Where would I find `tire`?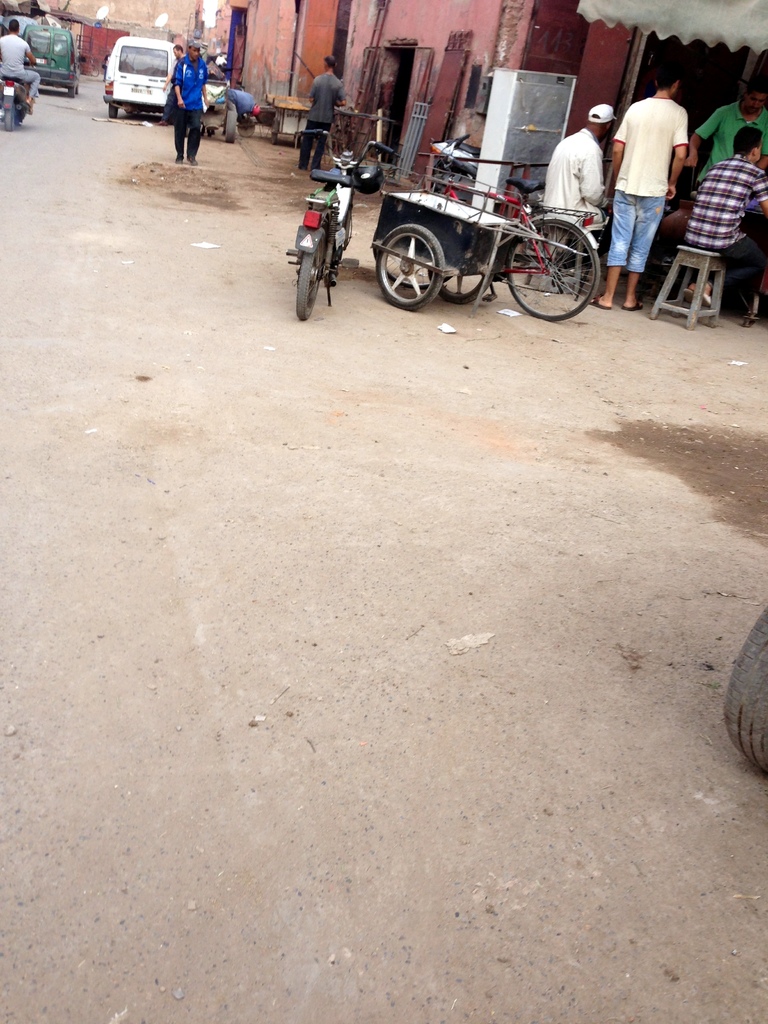
At <bbox>727, 610, 767, 774</bbox>.
